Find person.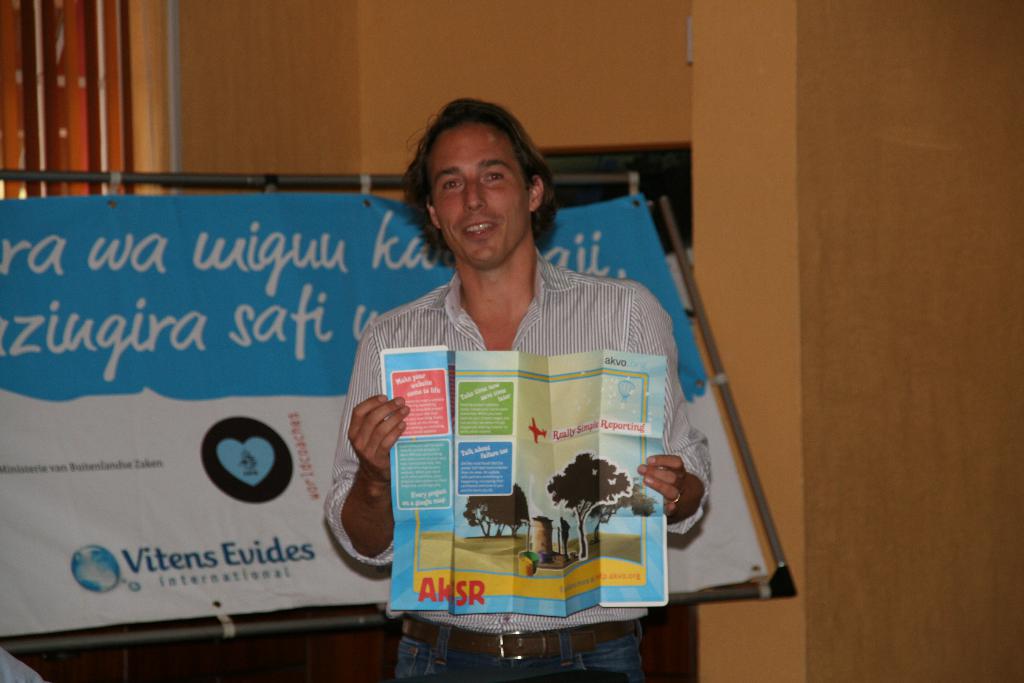
375 103 742 682.
